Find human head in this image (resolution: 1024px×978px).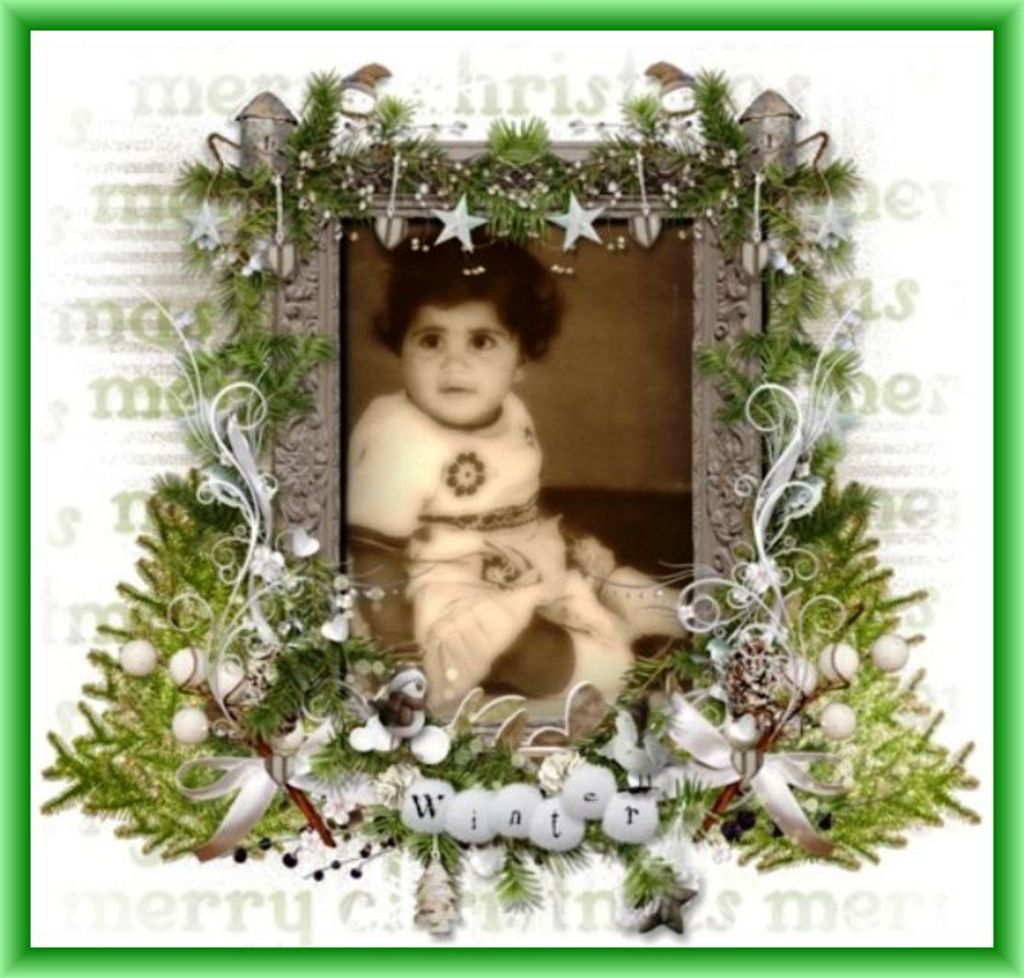
[left=379, top=264, right=544, bottom=420].
